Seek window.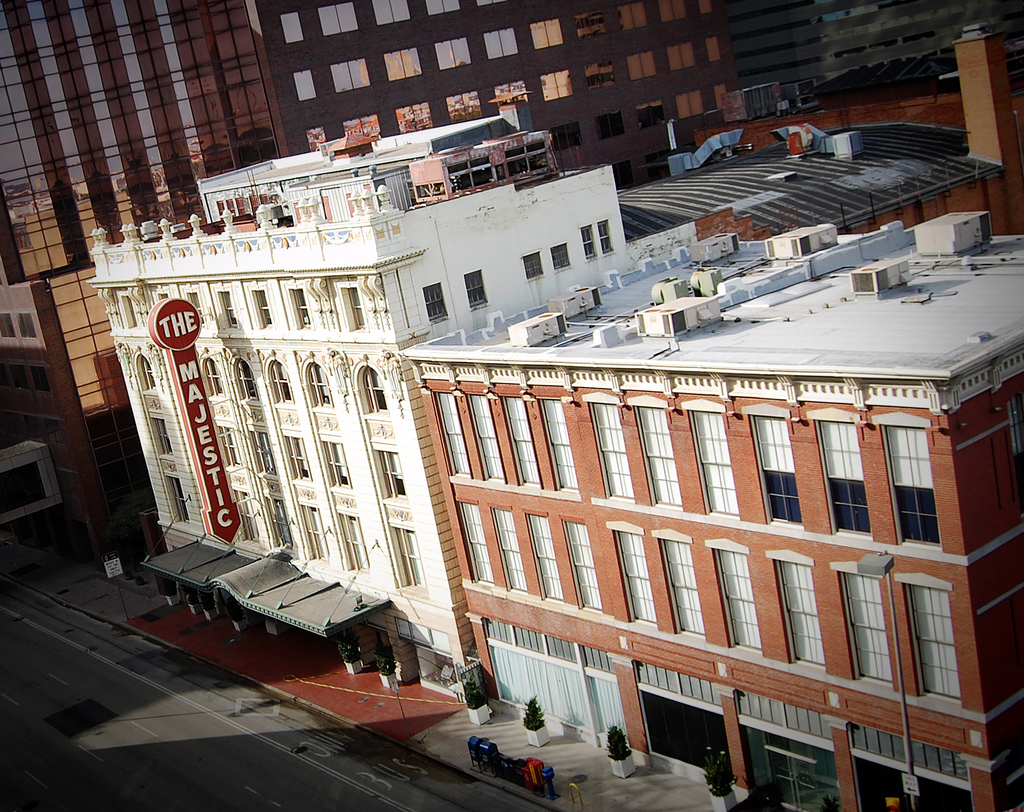
x1=330 y1=57 x2=372 y2=92.
